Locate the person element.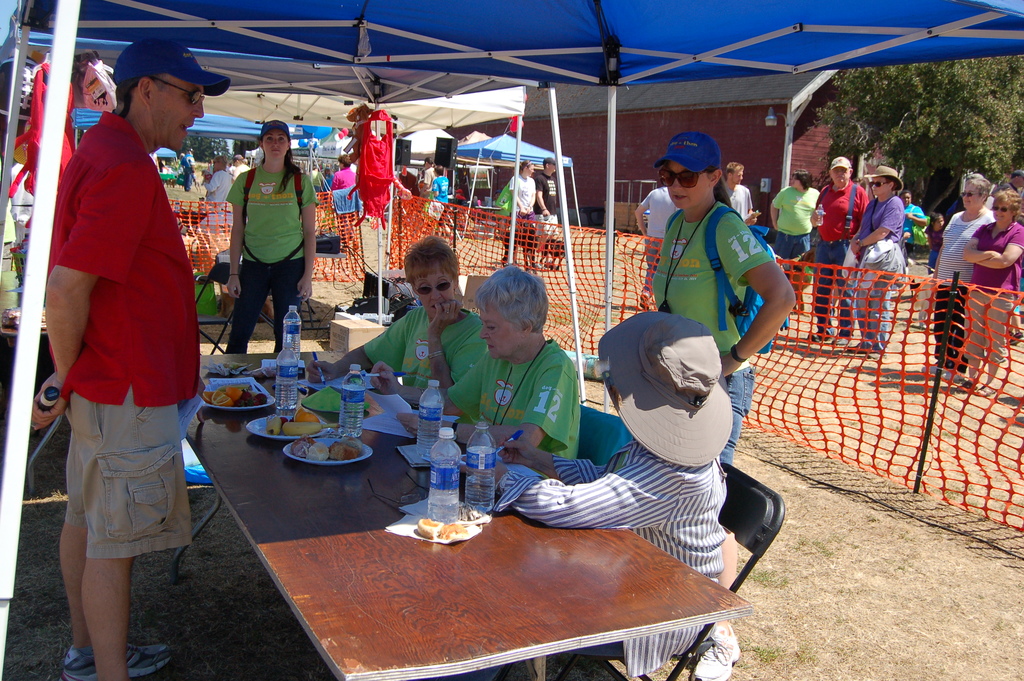
Element bbox: l=419, t=162, r=449, b=242.
